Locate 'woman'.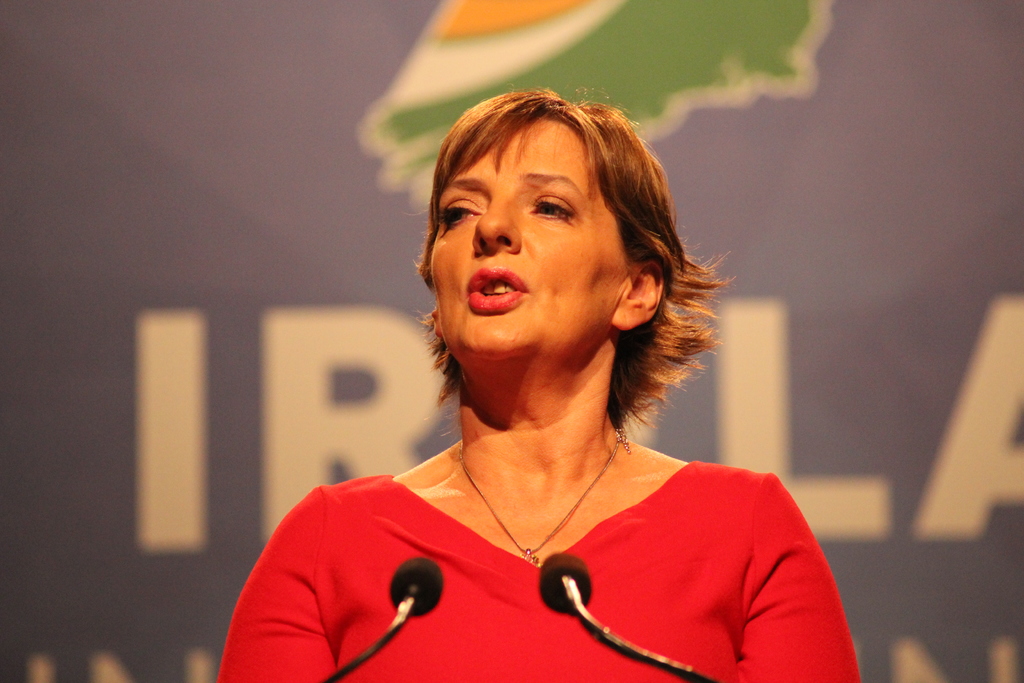
Bounding box: (237,69,842,675).
